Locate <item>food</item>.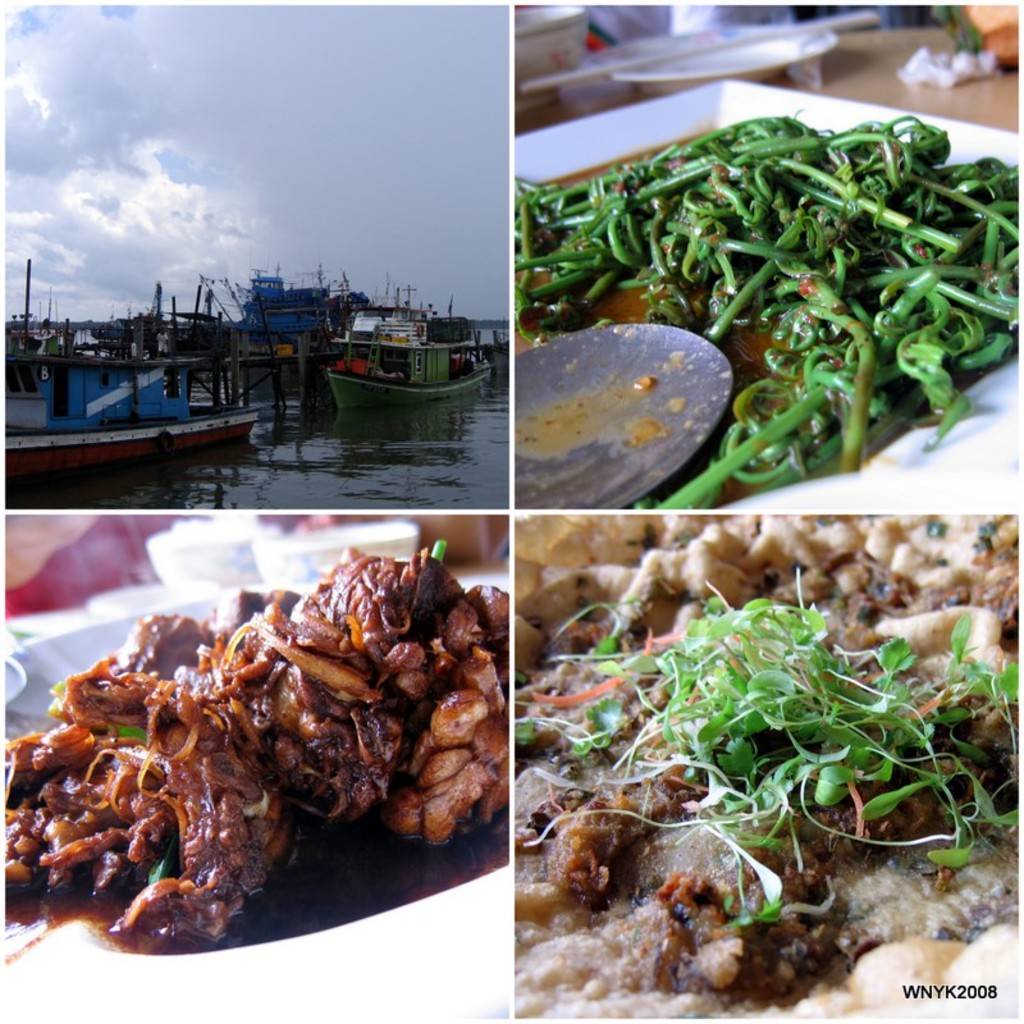
Bounding box: 512/516/1012/1019.
